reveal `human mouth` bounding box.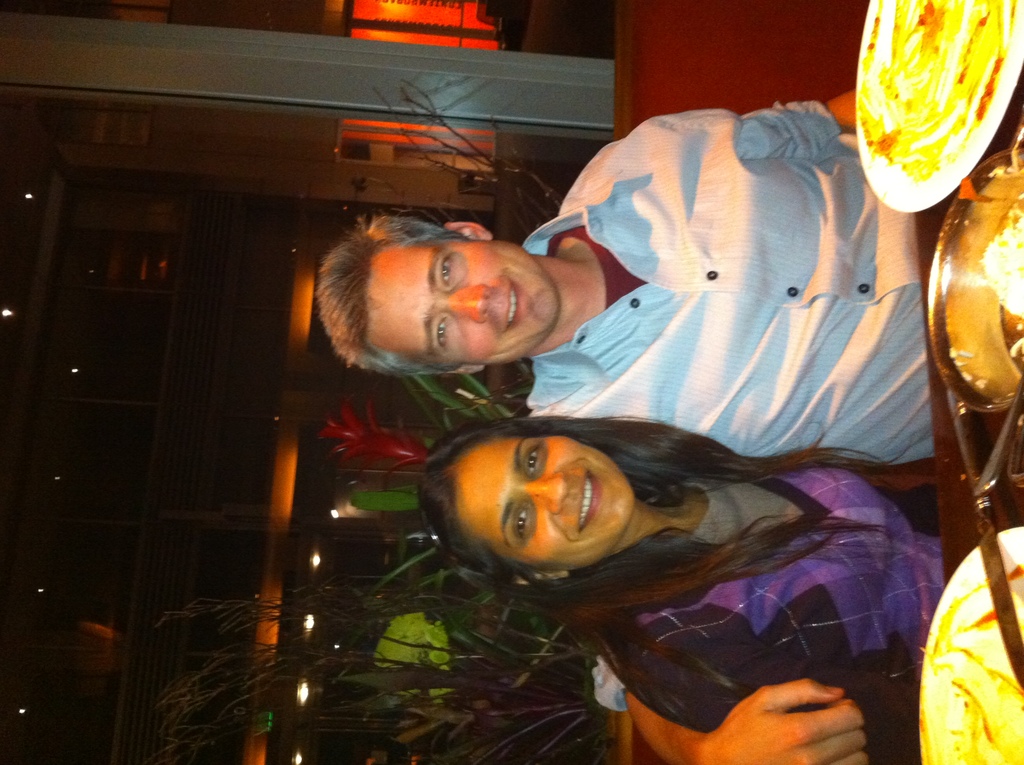
Revealed: left=506, top=279, right=527, bottom=328.
